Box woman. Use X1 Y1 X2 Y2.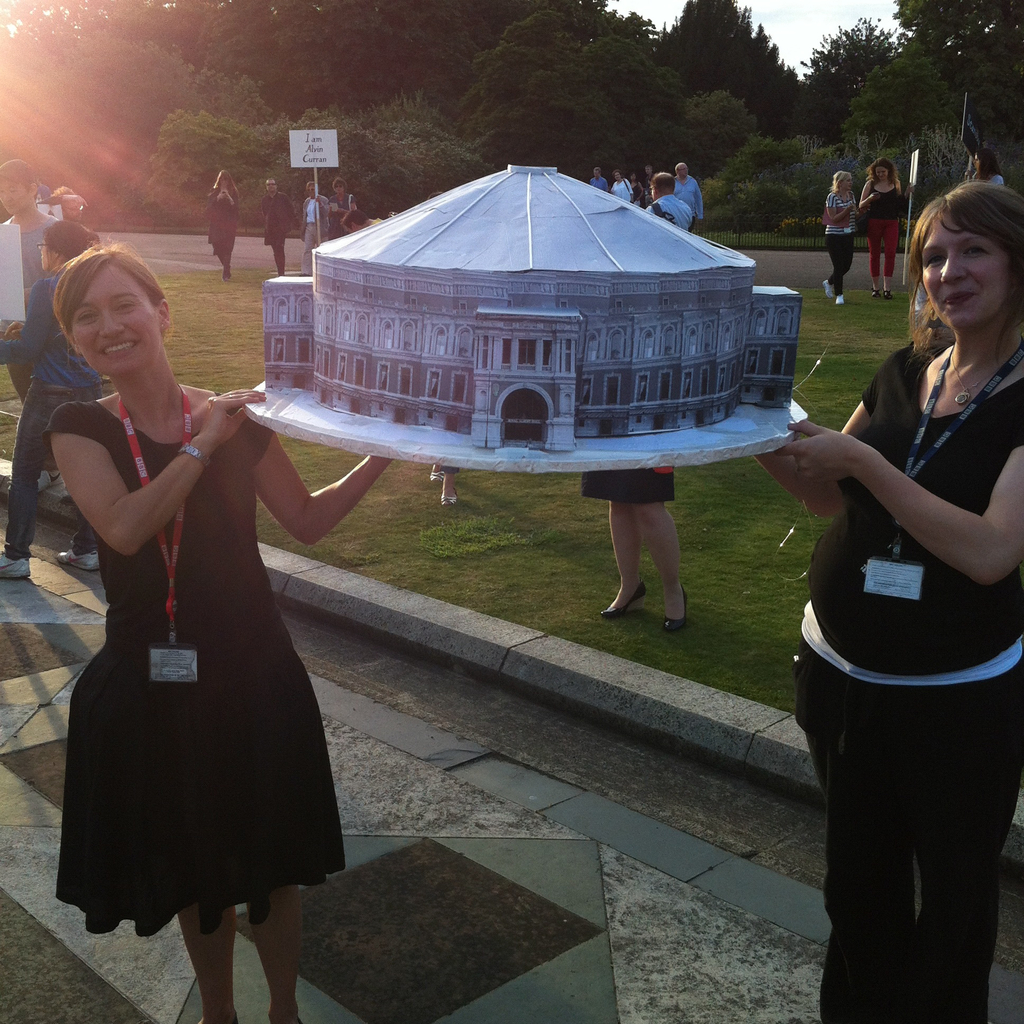
298 178 331 276.
